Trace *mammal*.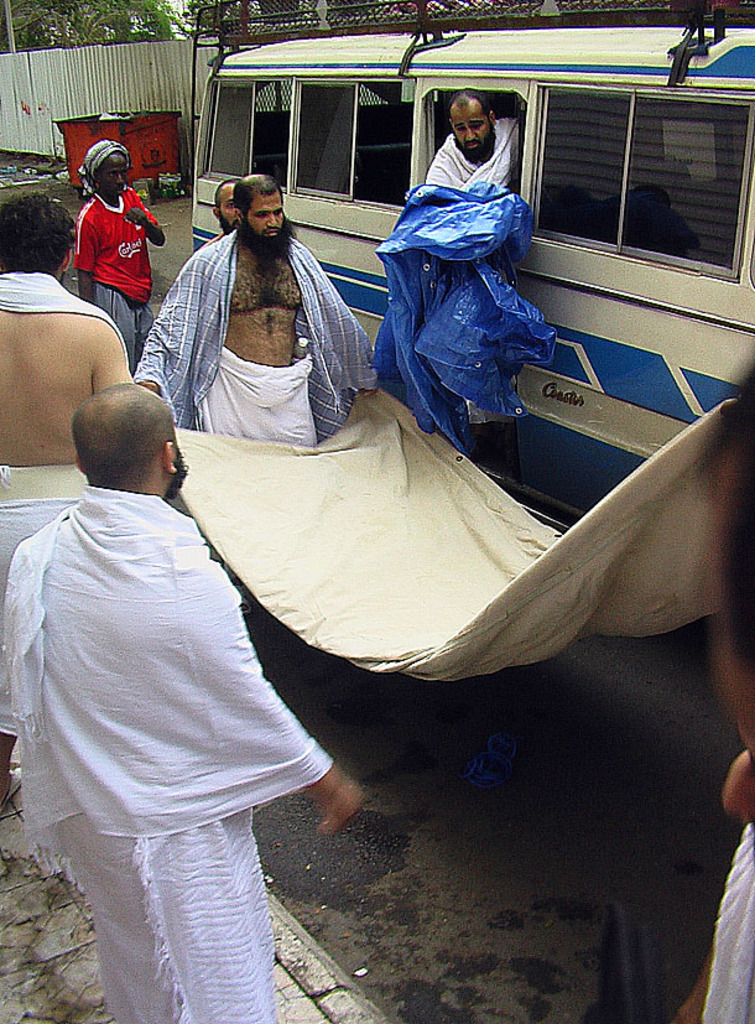
Traced to 0, 378, 358, 1023.
